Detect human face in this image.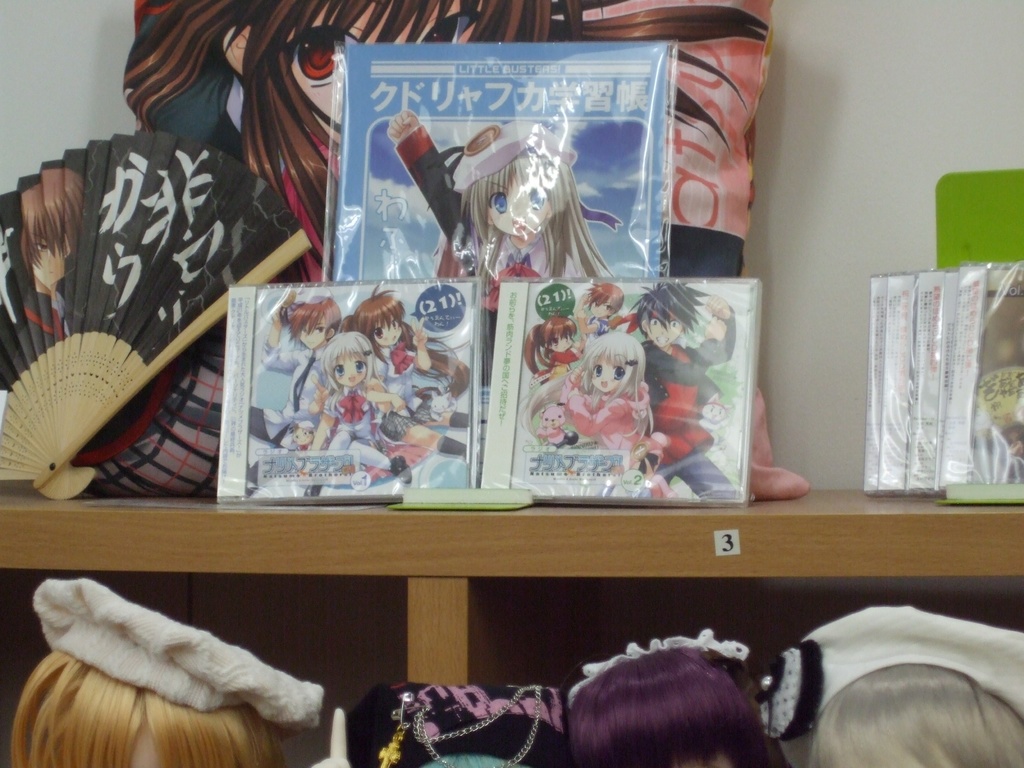
Detection: [588, 296, 611, 318].
